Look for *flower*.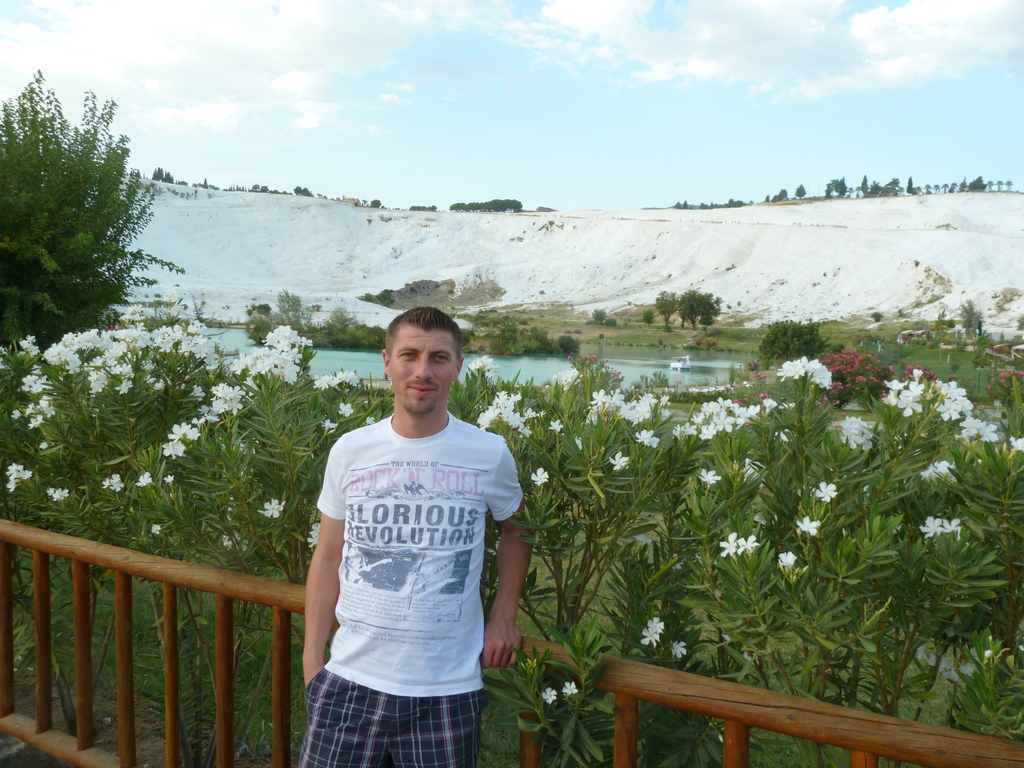
Found: (left=547, top=418, right=564, bottom=434).
